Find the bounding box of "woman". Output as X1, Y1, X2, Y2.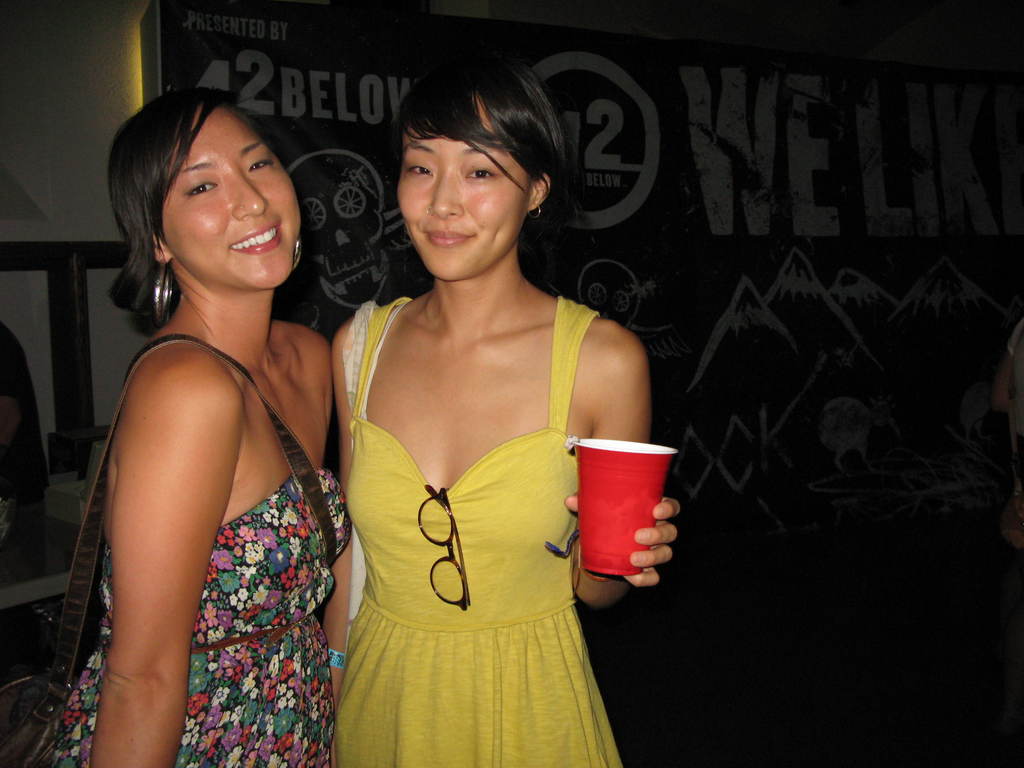
297, 51, 664, 767.
